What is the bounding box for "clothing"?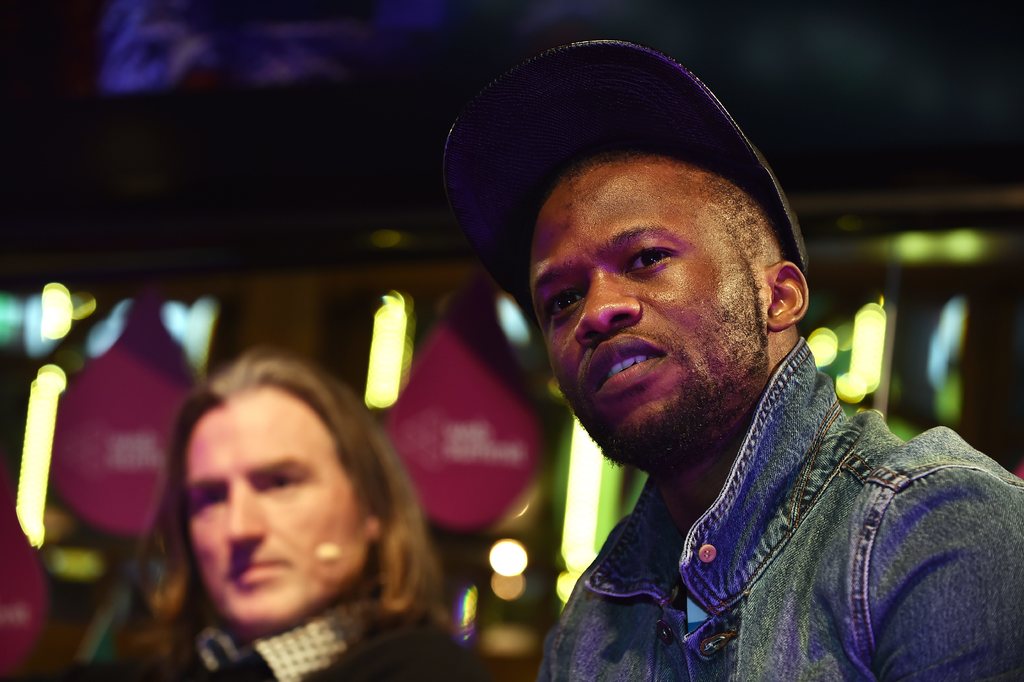
region(194, 588, 486, 681).
